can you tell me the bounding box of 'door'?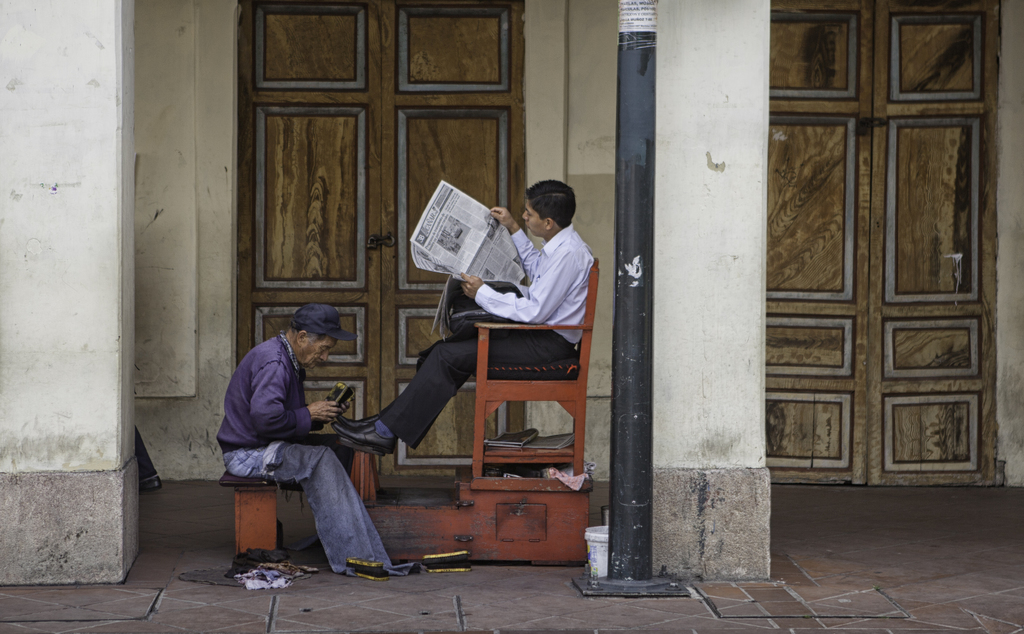
l=236, t=0, r=529, b=490.
